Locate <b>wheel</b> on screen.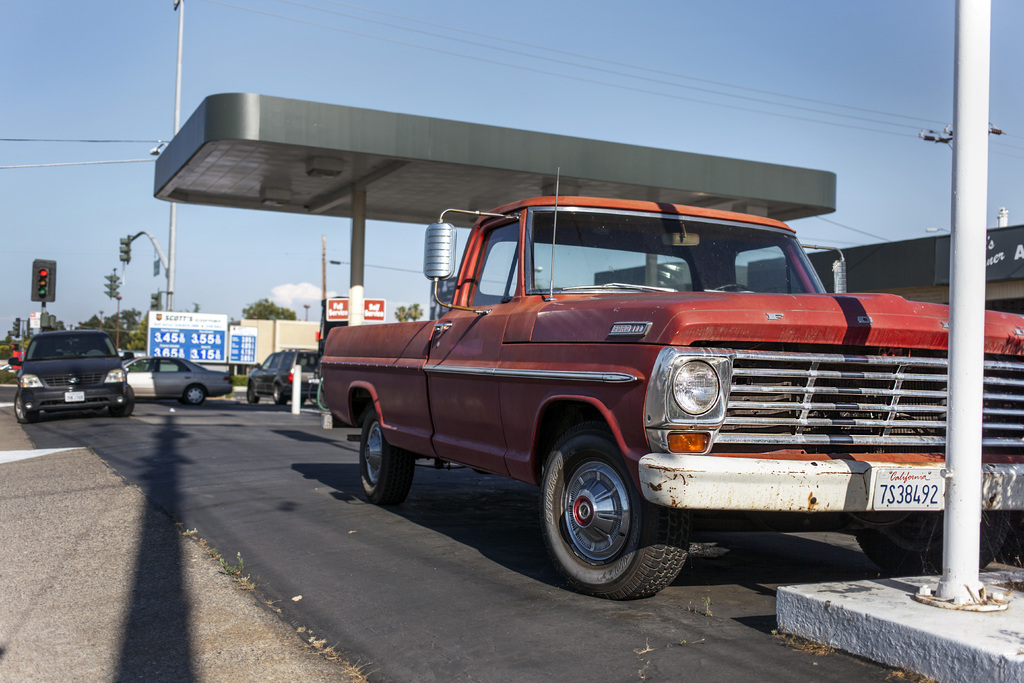
On screen at [x1=116, y1=382, x2=136, y2=418].
